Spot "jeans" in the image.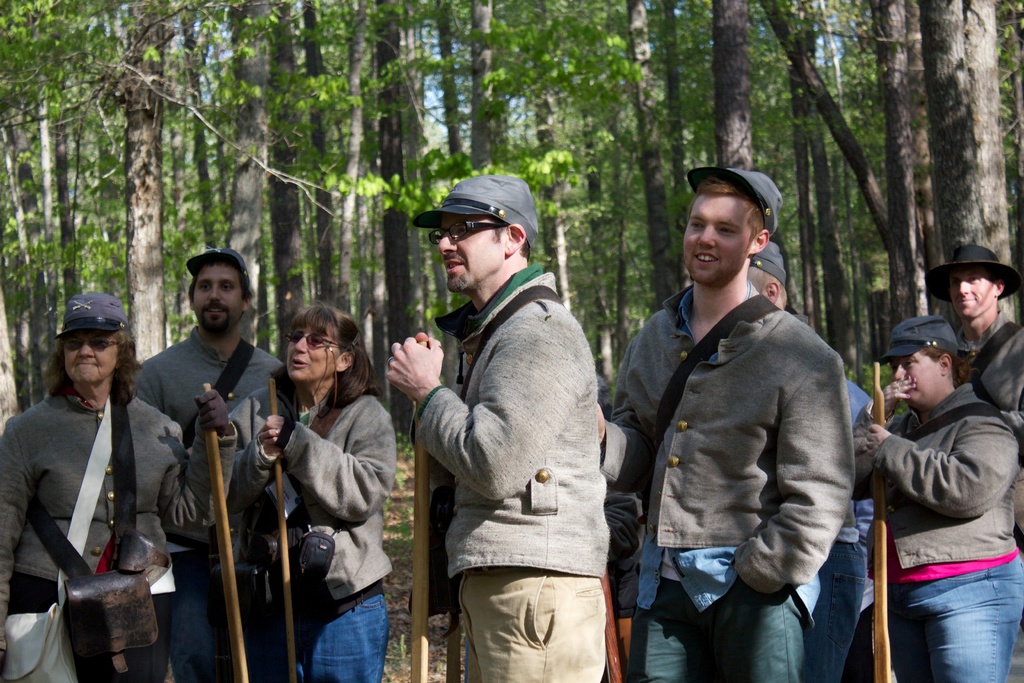
"jeans" found at l=804, t=539, r=876, b=682.
